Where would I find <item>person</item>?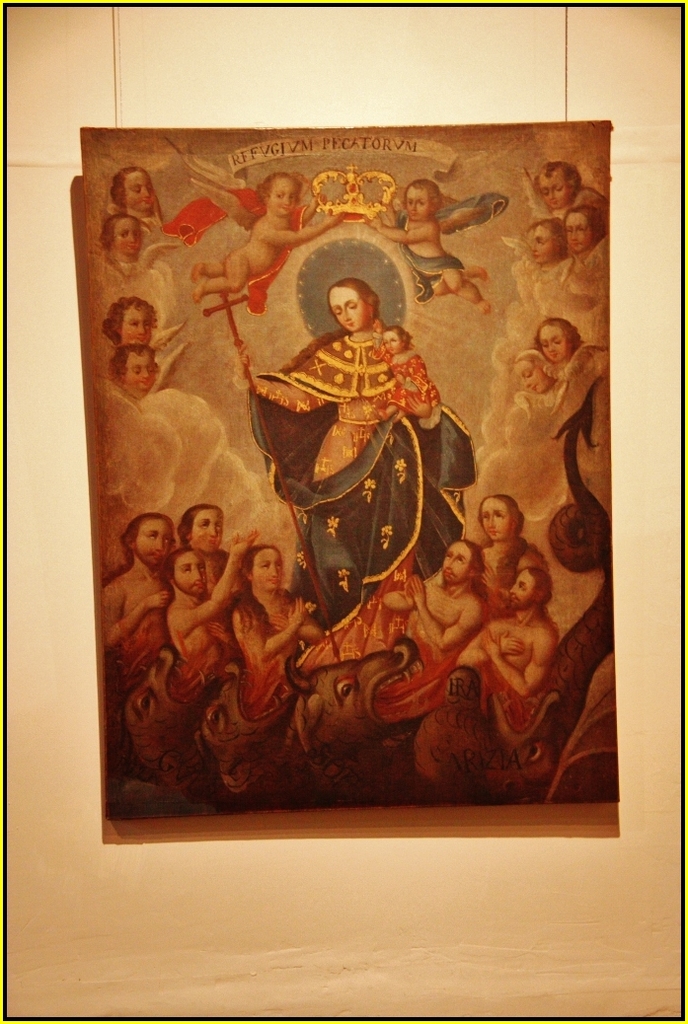
At bbox=[529, 317, 581, 366].
